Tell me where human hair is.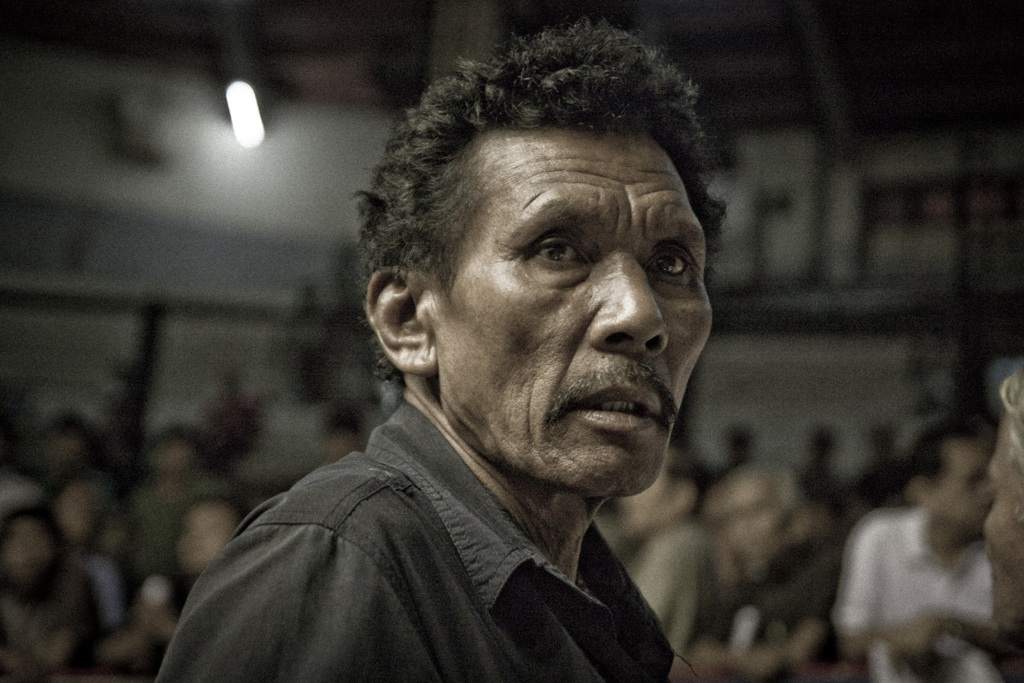
human hair is at [1002,367,1023,522].
